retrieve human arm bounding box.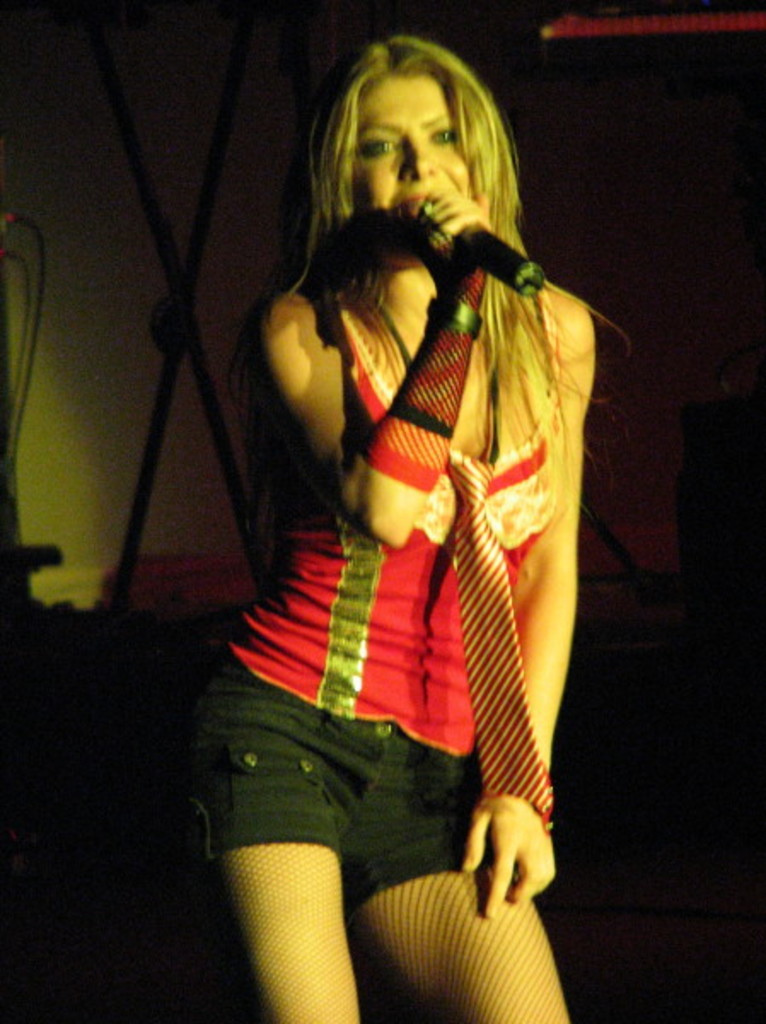
Bounding box: x1=445 y1=290 x2=609 y2=920.
